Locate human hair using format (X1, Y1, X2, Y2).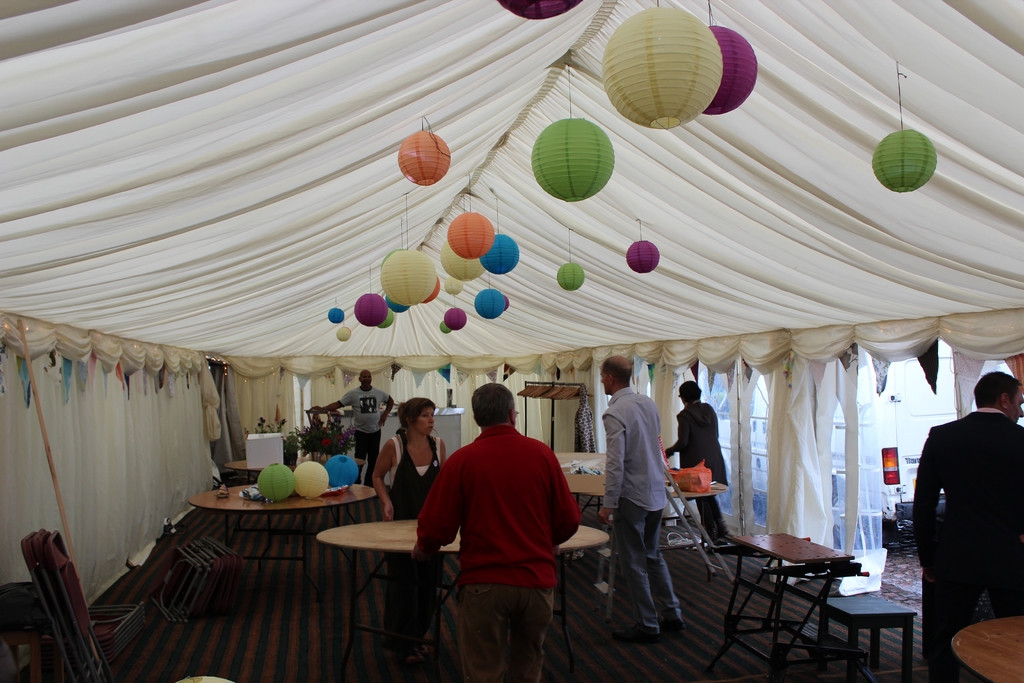
(678, 380, 702, 404).
